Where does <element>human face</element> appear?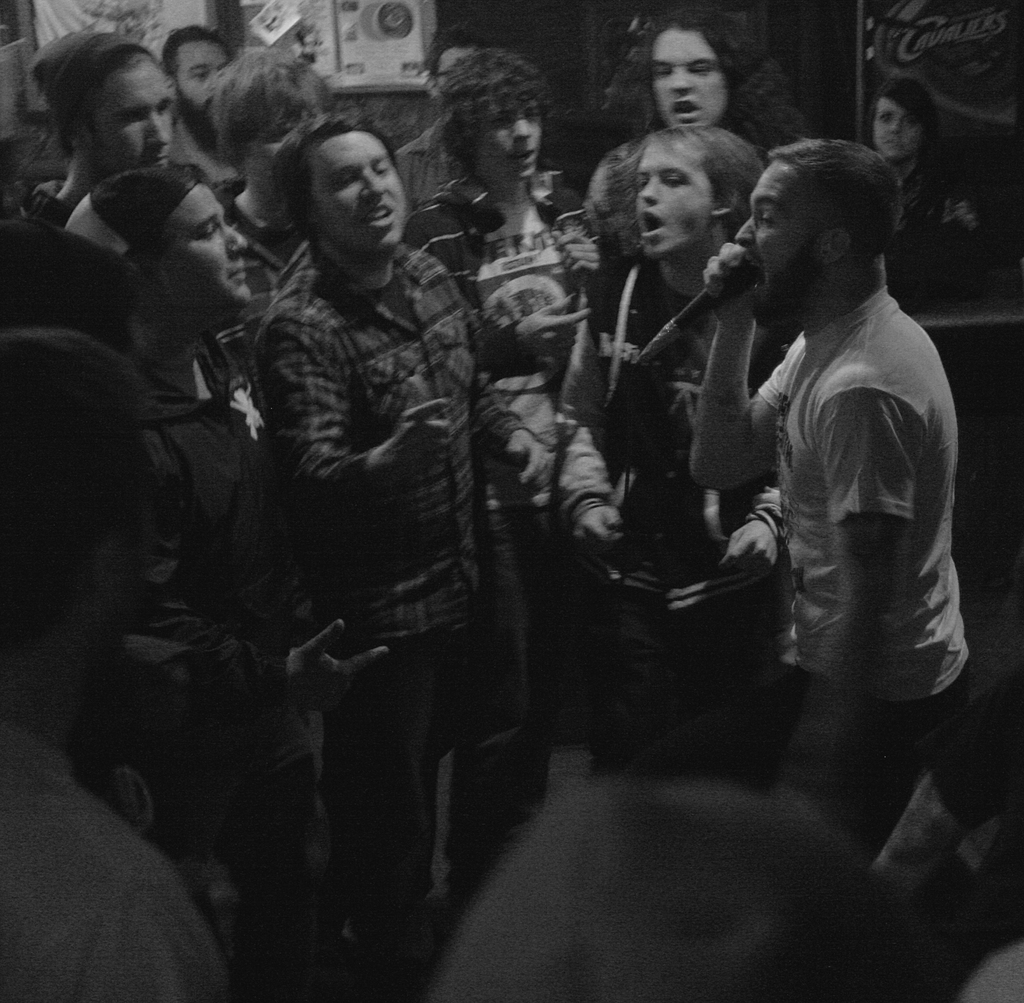
Appears at select_region(93, 61, 173, 174).
